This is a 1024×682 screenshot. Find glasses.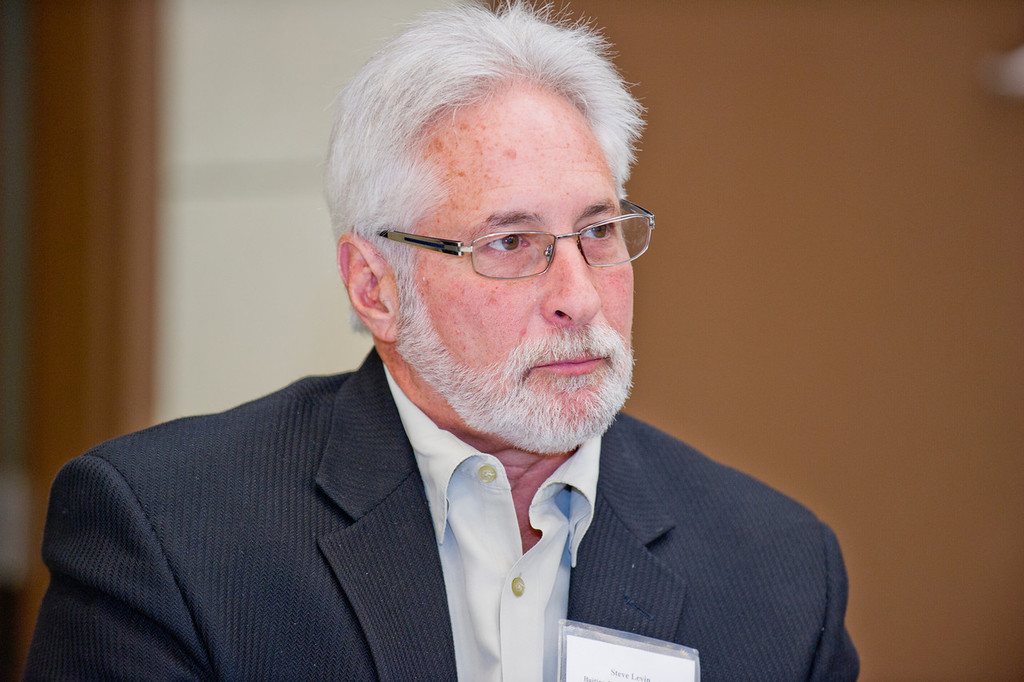
Bounding box: rect(374, 192, 654, 284).
